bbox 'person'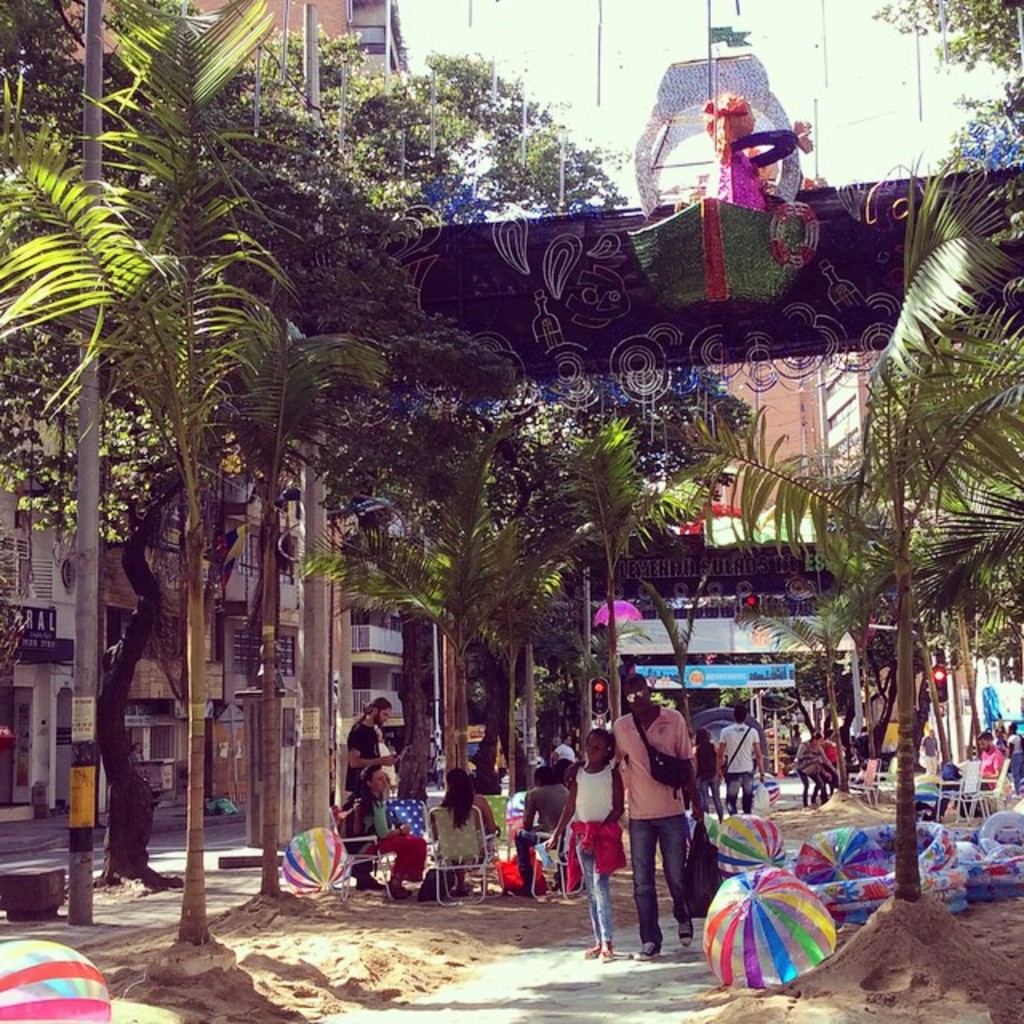
{"x1": 347, "y1": 757, "x2": 427, "y2": 906}
